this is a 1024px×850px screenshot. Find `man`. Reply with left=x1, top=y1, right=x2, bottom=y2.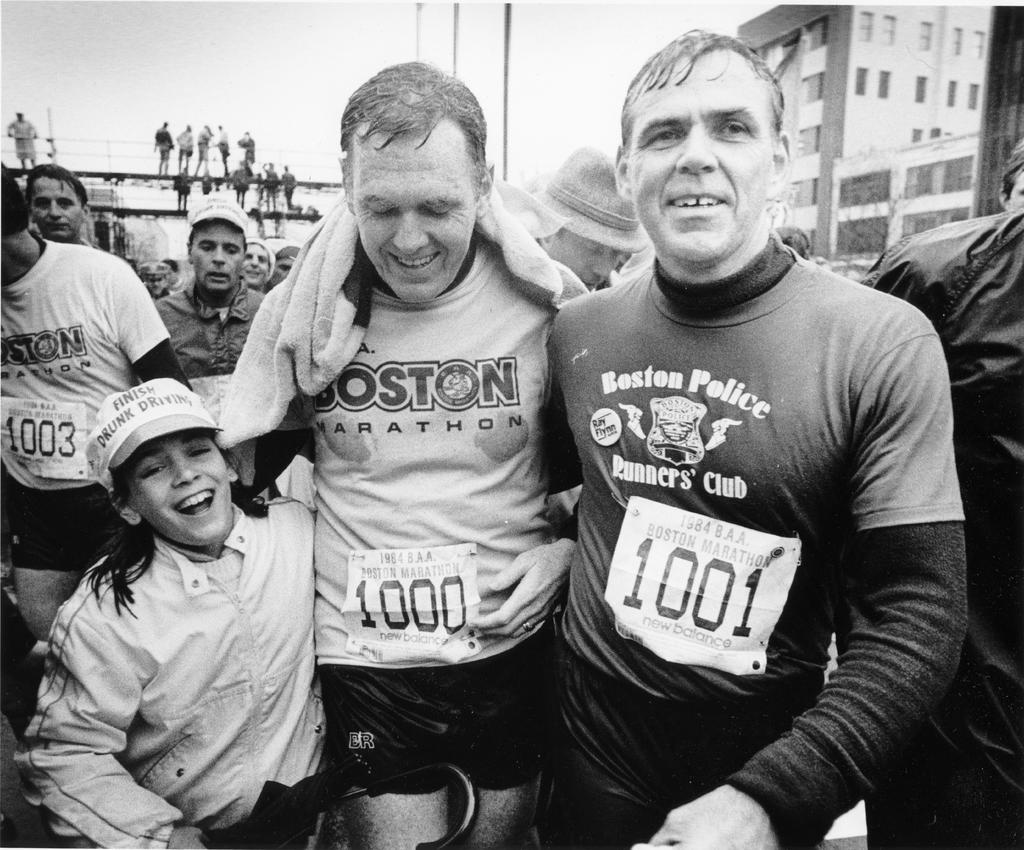
left=217, top=60, right=602, bottom=849.
